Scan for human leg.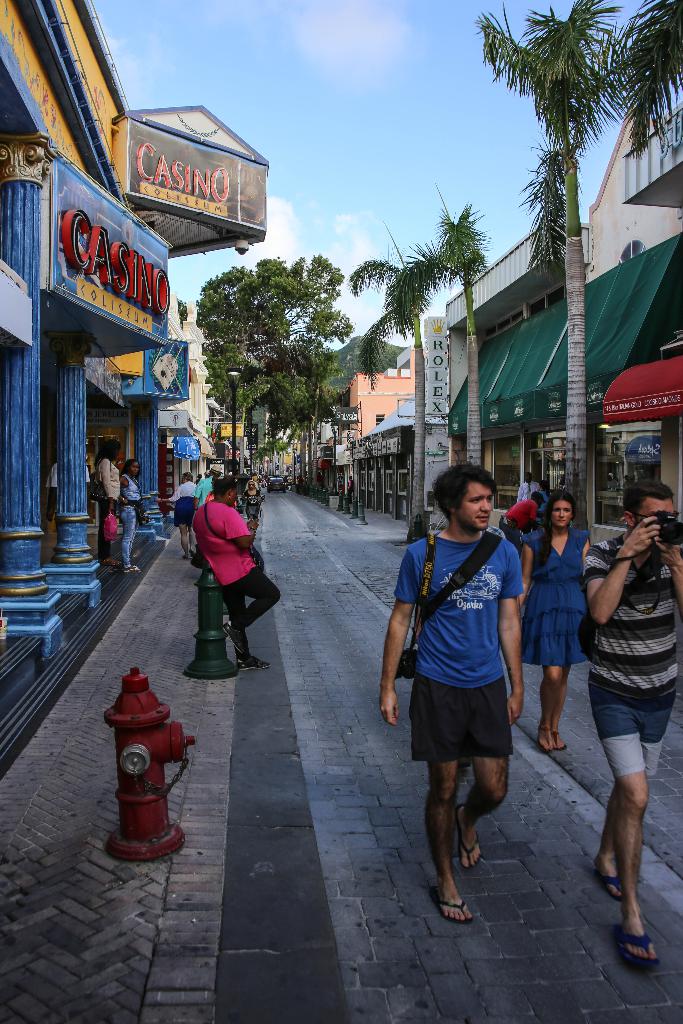
Scan result: box=[122, 505, 143, 573].
